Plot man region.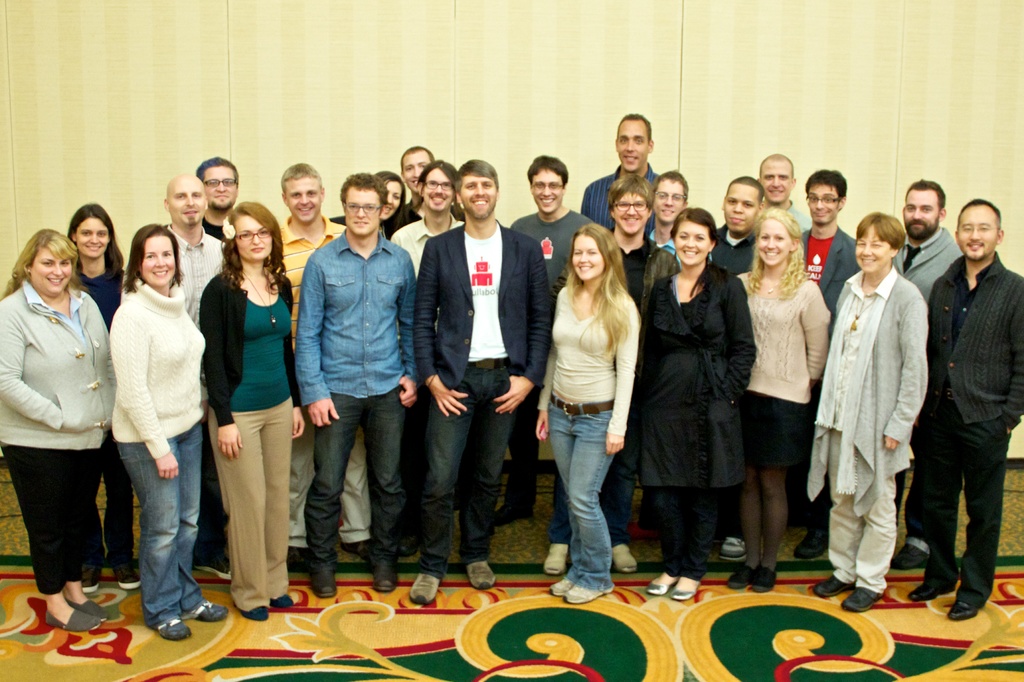
Plotted at (left=280, top=160, right=380, bottom=565).
